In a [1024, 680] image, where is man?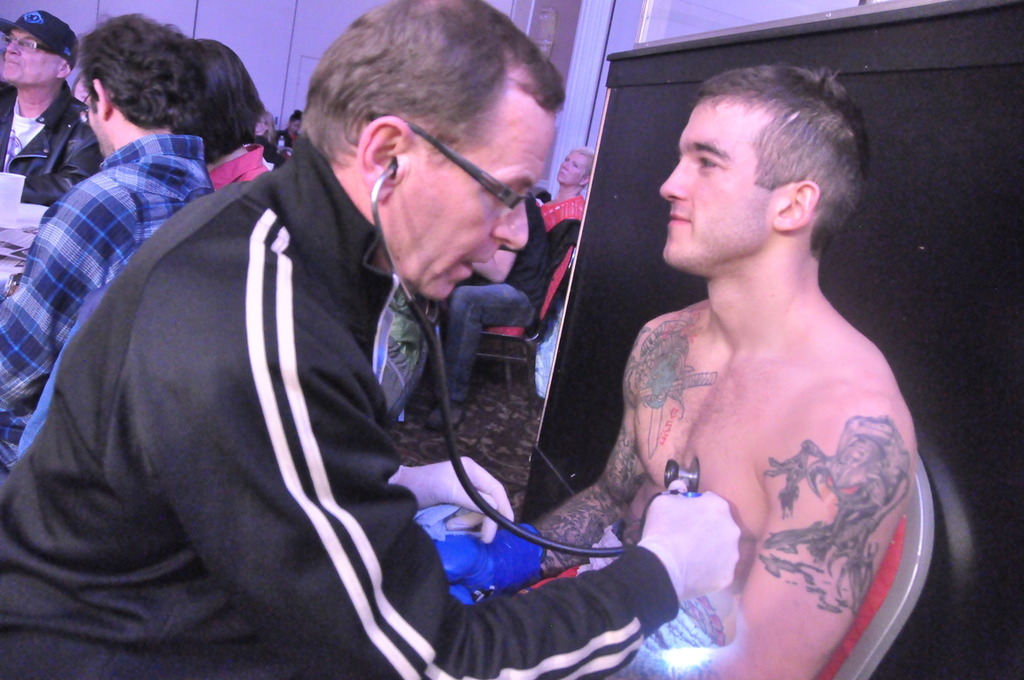
locate(433, 63, 920, 679).
